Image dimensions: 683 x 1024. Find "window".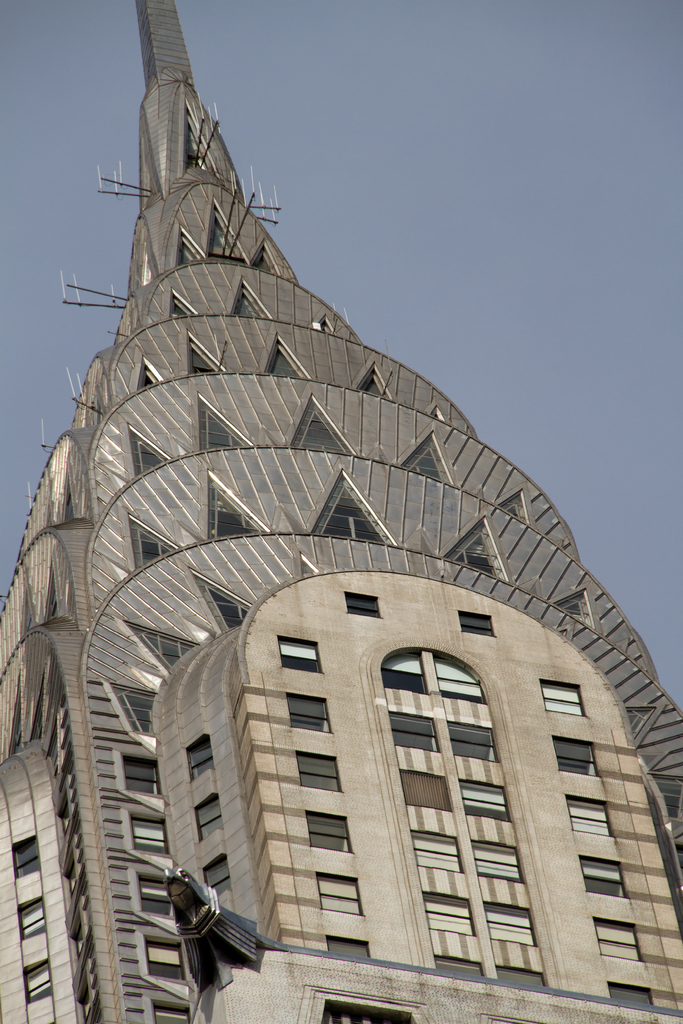
l=21, t=895, r=48, b=938.
